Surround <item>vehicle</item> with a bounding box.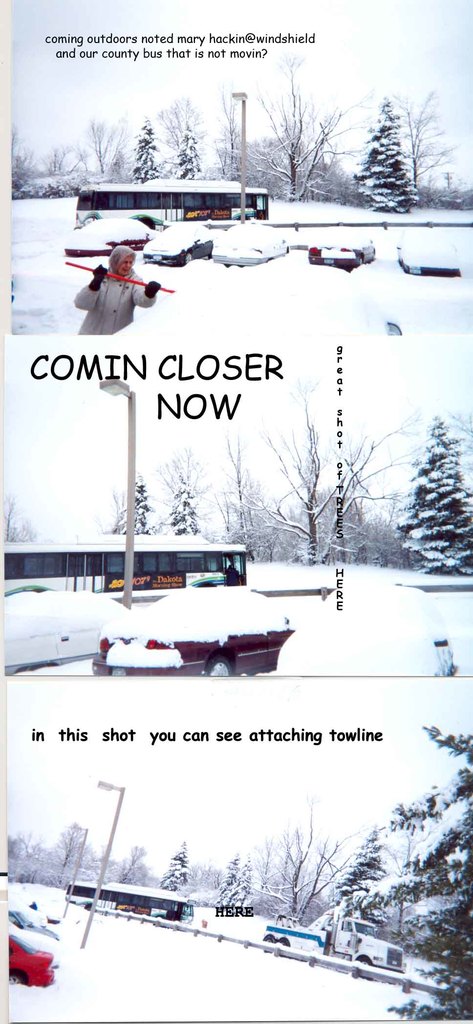
bbox=[263, 913, 405, 981].
